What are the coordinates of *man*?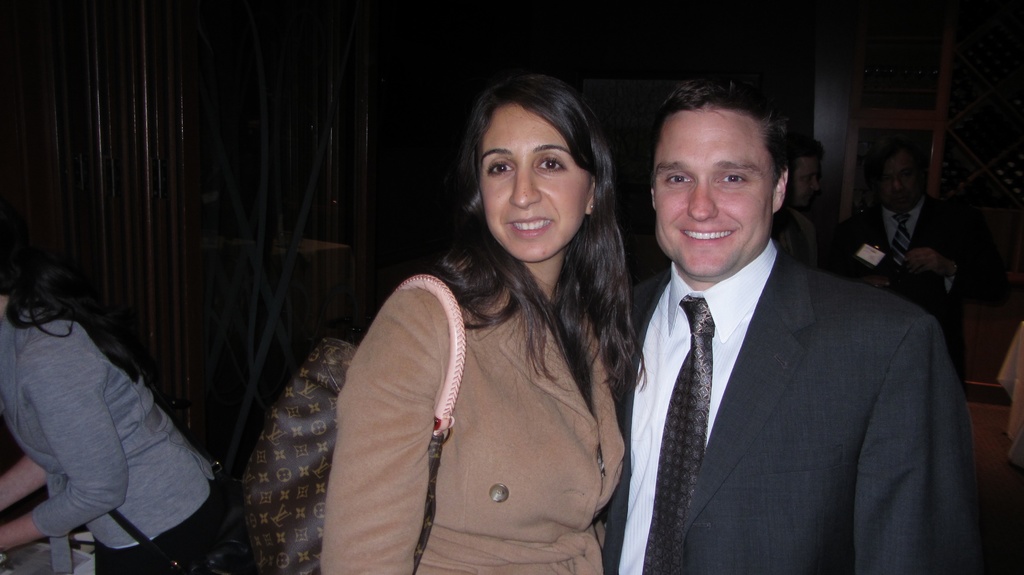
831:137:965:348.
